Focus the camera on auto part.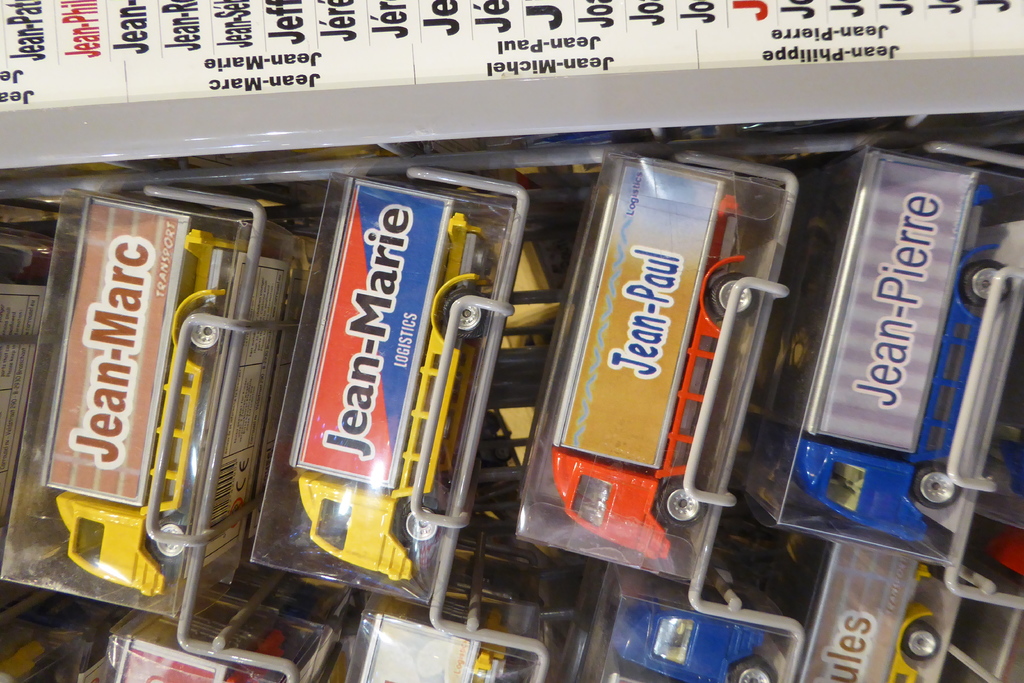
Focus region: [159, 231, 225, 314].
